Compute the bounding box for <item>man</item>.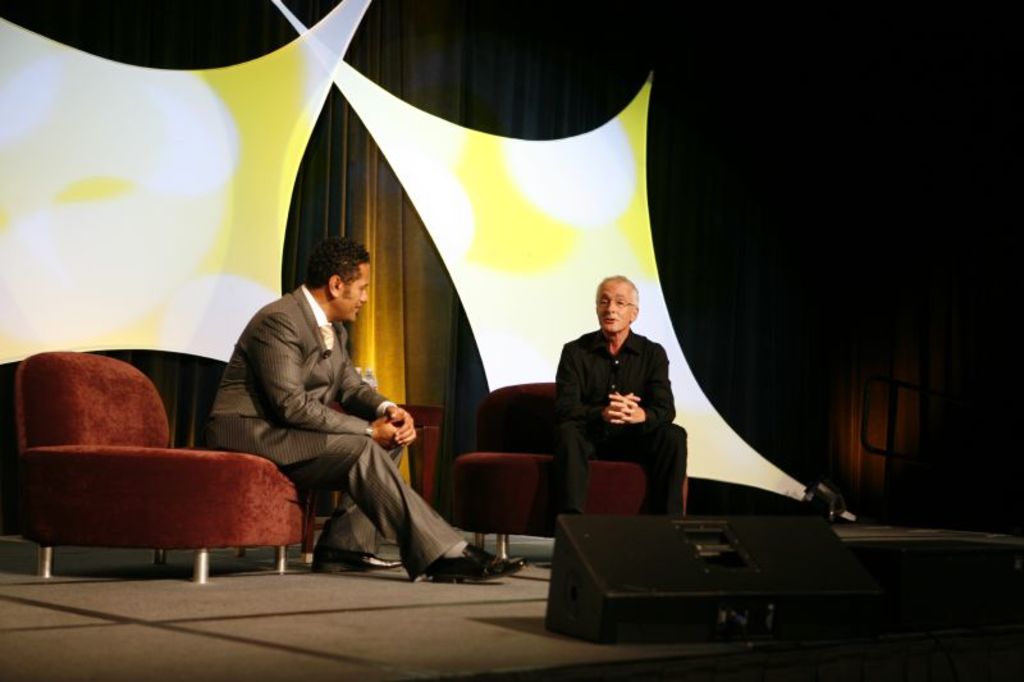
bbox(197, 237, 522, 583).
